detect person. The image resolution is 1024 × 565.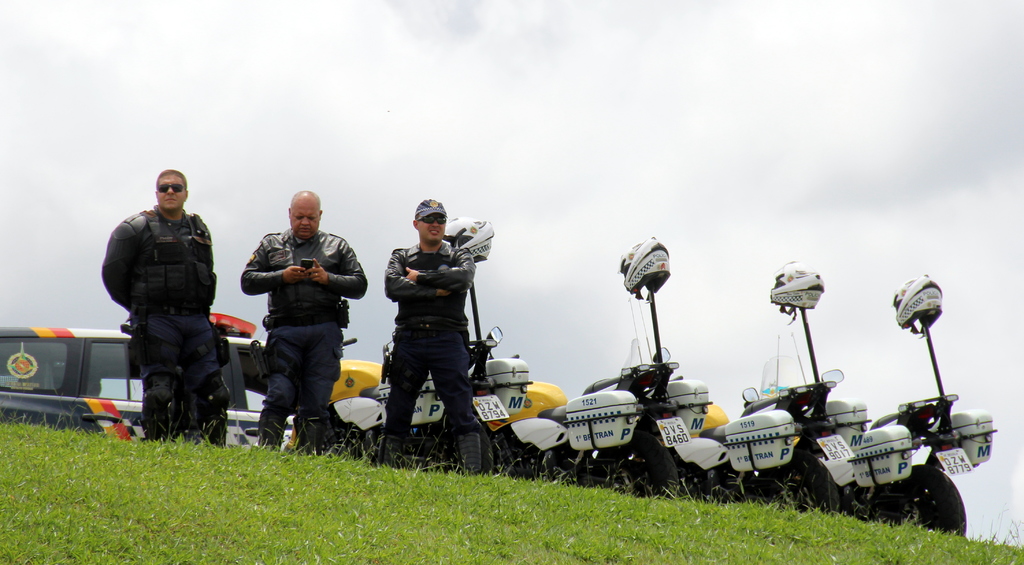
(x1=111, y1=156, x2=223, y2=468).
